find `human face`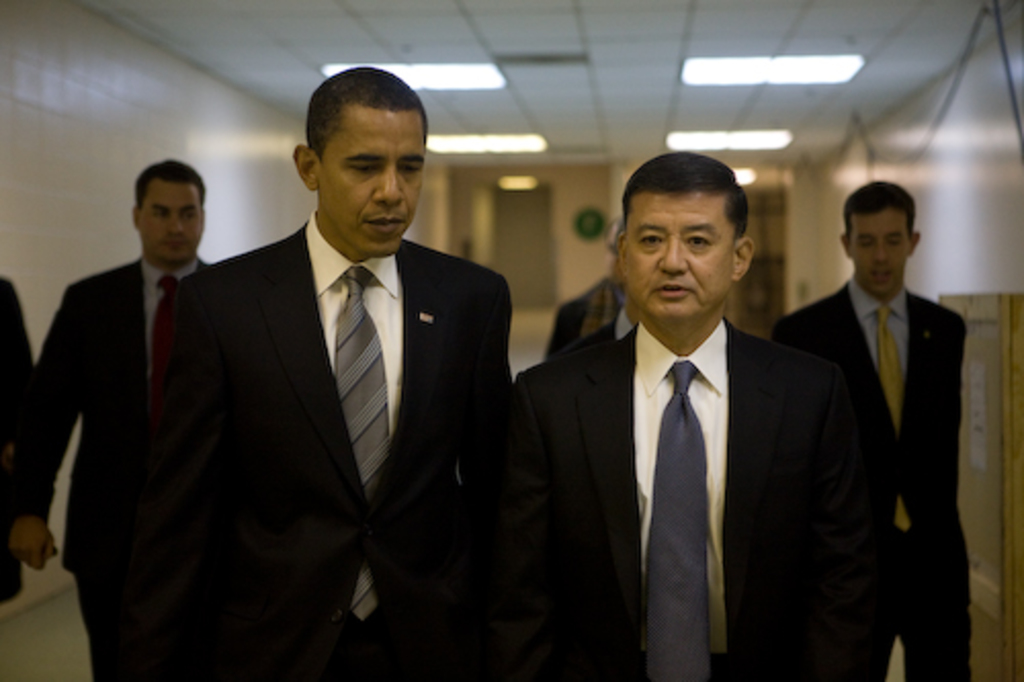
left=846, top=207, right=911, bottom=291
